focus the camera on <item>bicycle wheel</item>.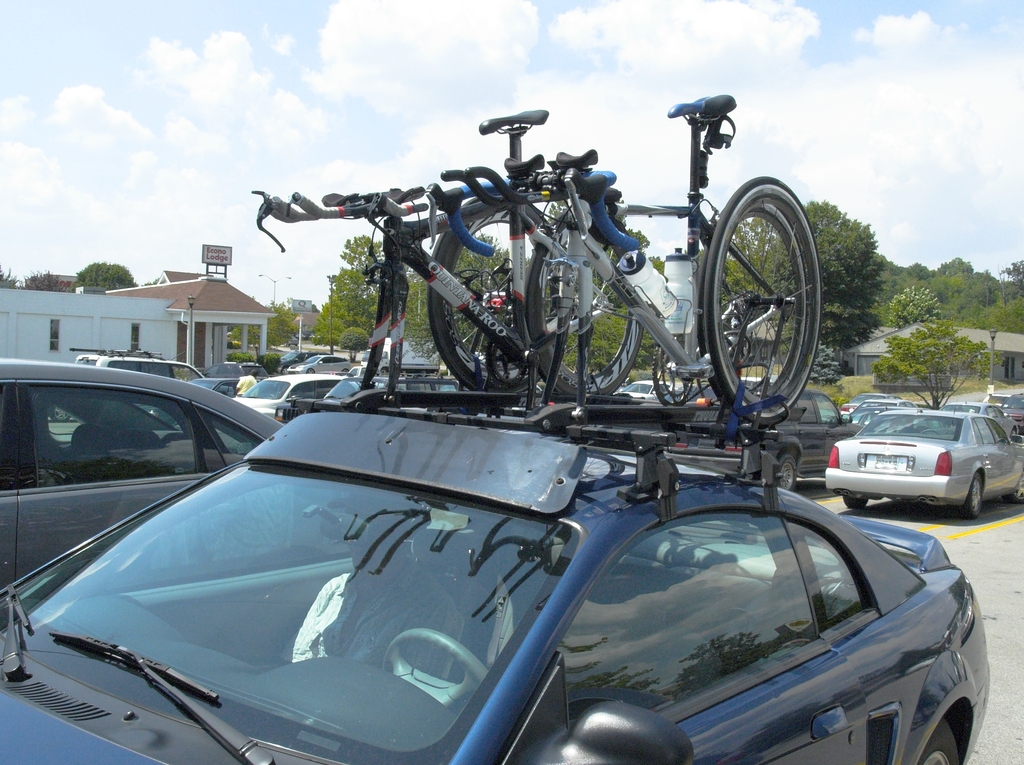
Focus region: BBox(429, 195, 554, 389).
